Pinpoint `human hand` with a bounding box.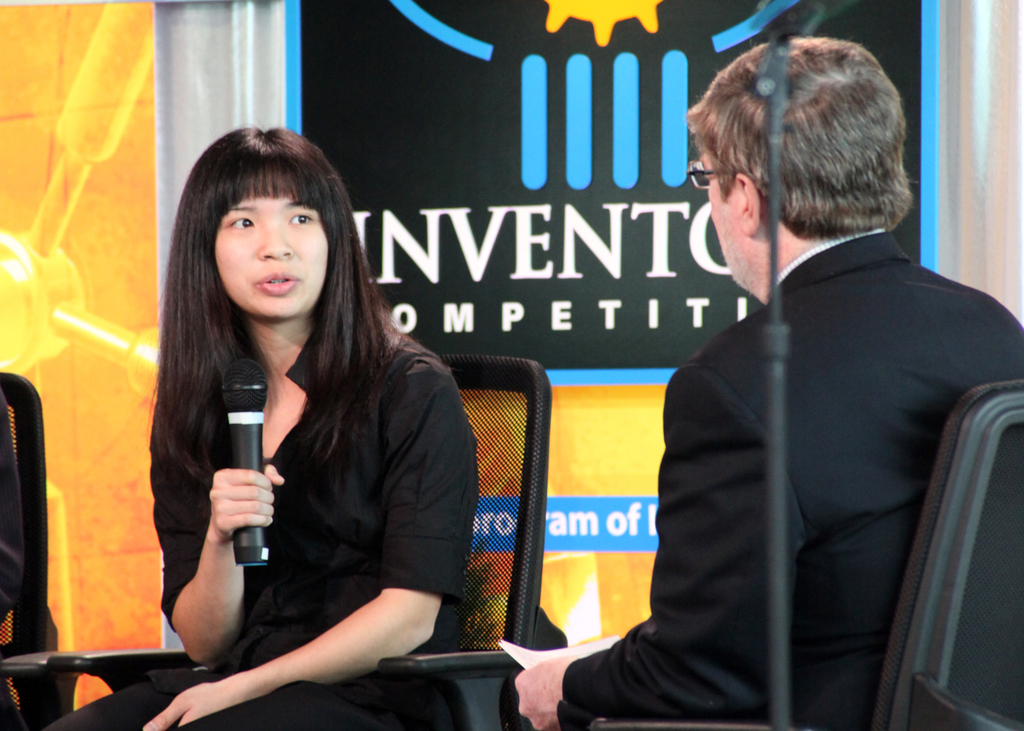
x1=513, y1=655, x2=582, y2=730.
